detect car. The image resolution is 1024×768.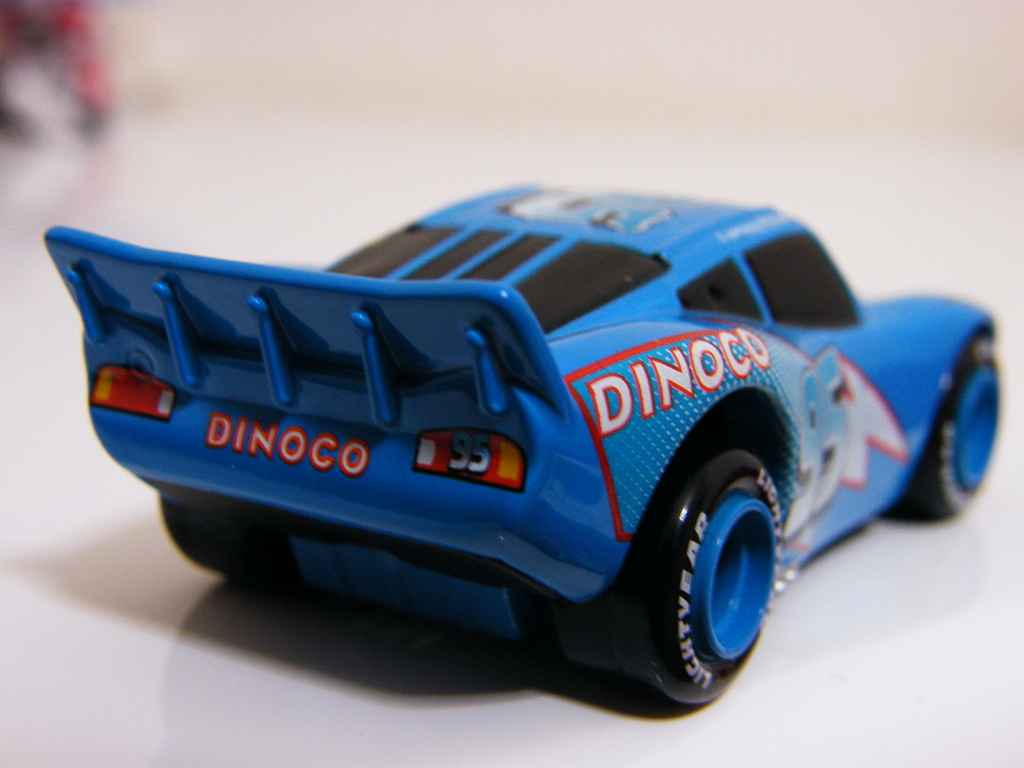
crop(38, 181, 1007, 713).
